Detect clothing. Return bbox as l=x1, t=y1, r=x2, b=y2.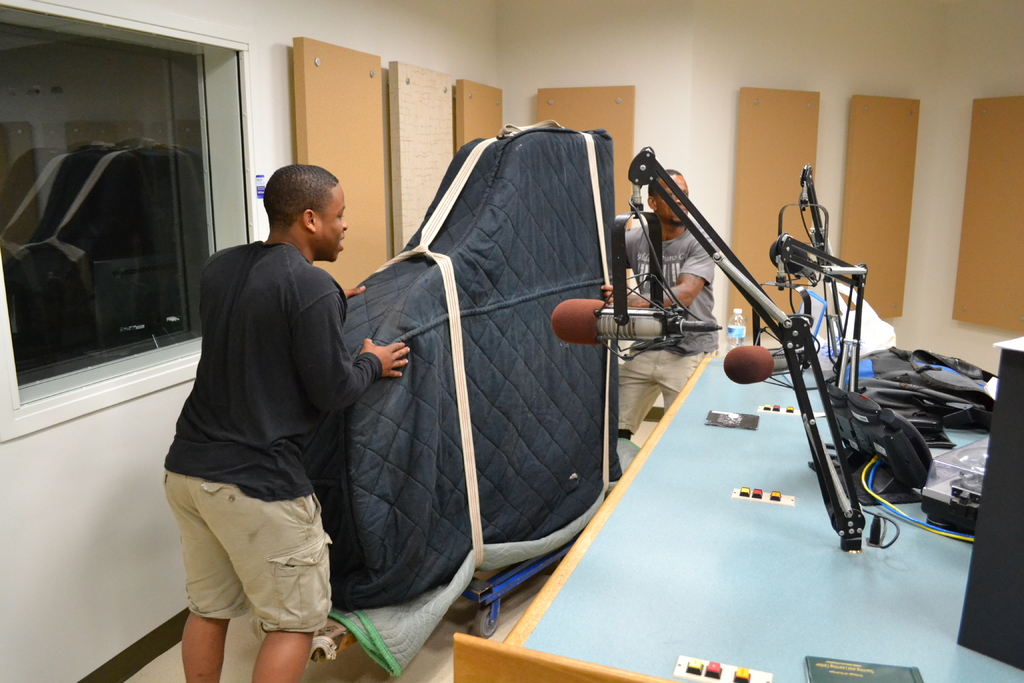
l=163, t=193, r=362, b=639.
